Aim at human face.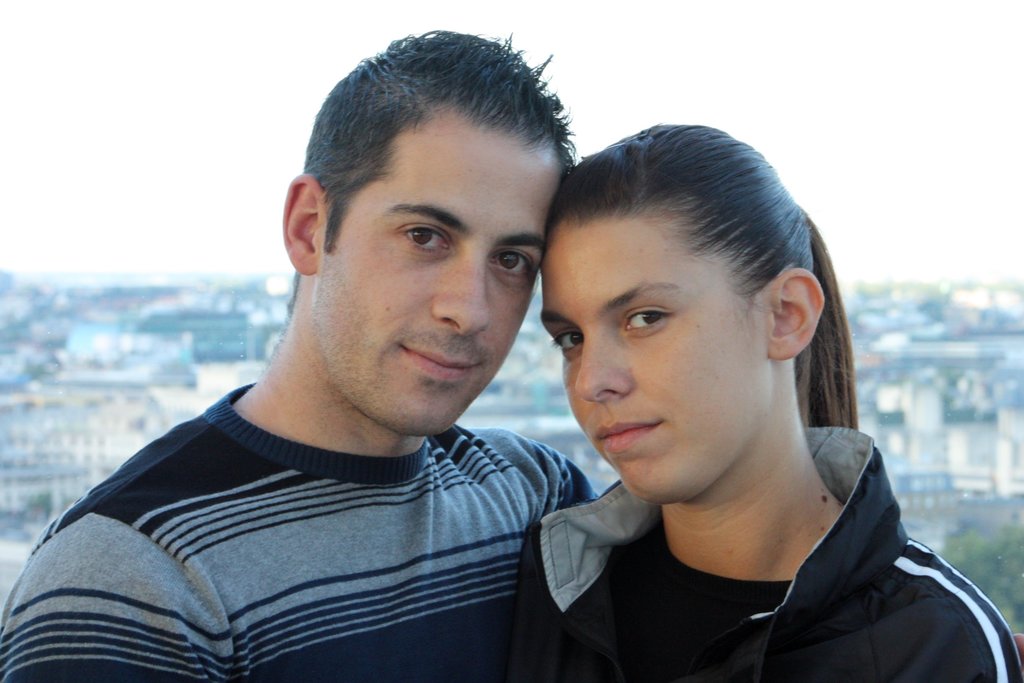
Aimed at region(318, 112, 563, 435).
